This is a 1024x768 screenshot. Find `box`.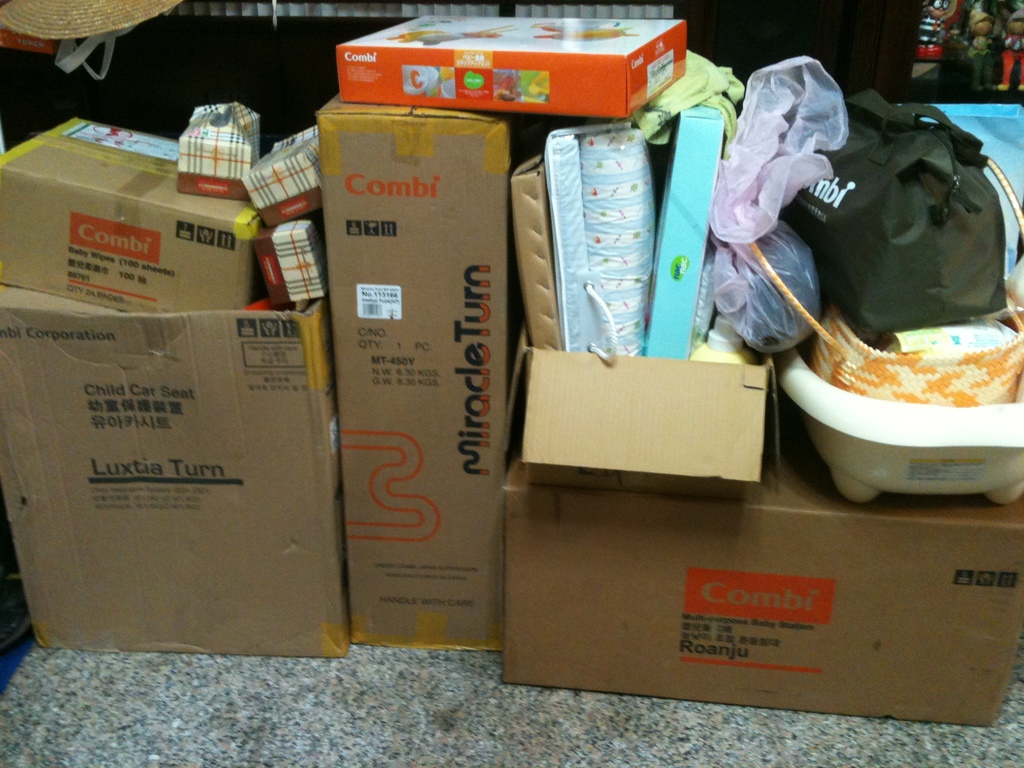
Bounding box: x1=179, y1=103, x2=268, y2=198.
